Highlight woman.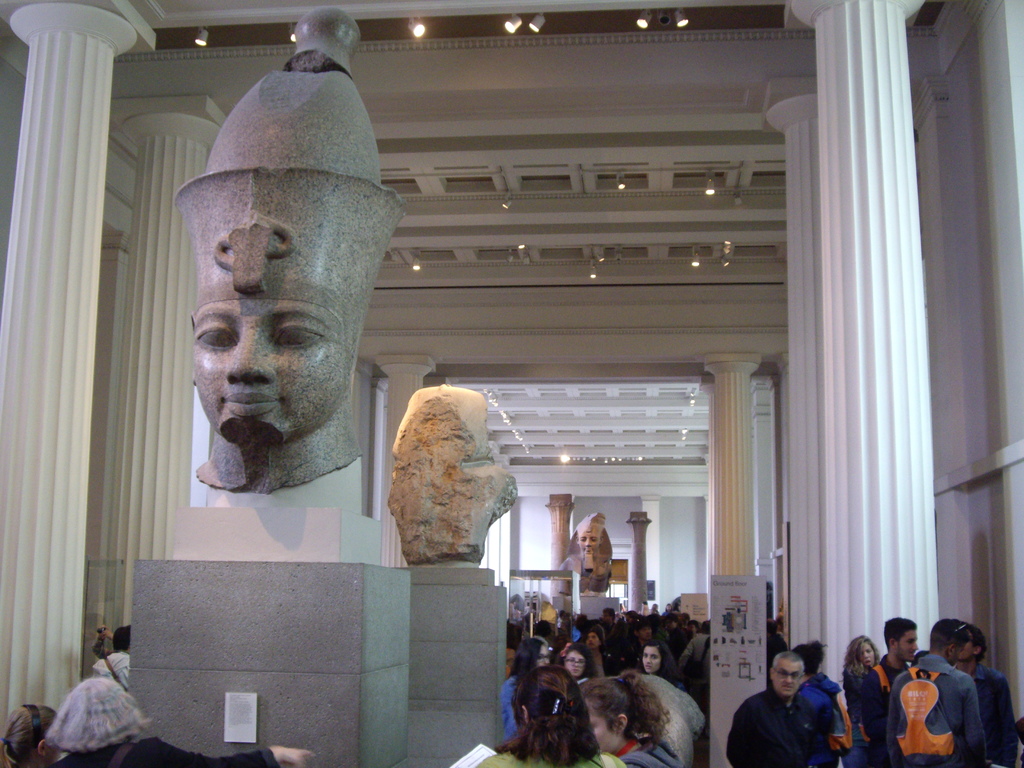
Highlighted region: crop(840, 636, 876, 765).
